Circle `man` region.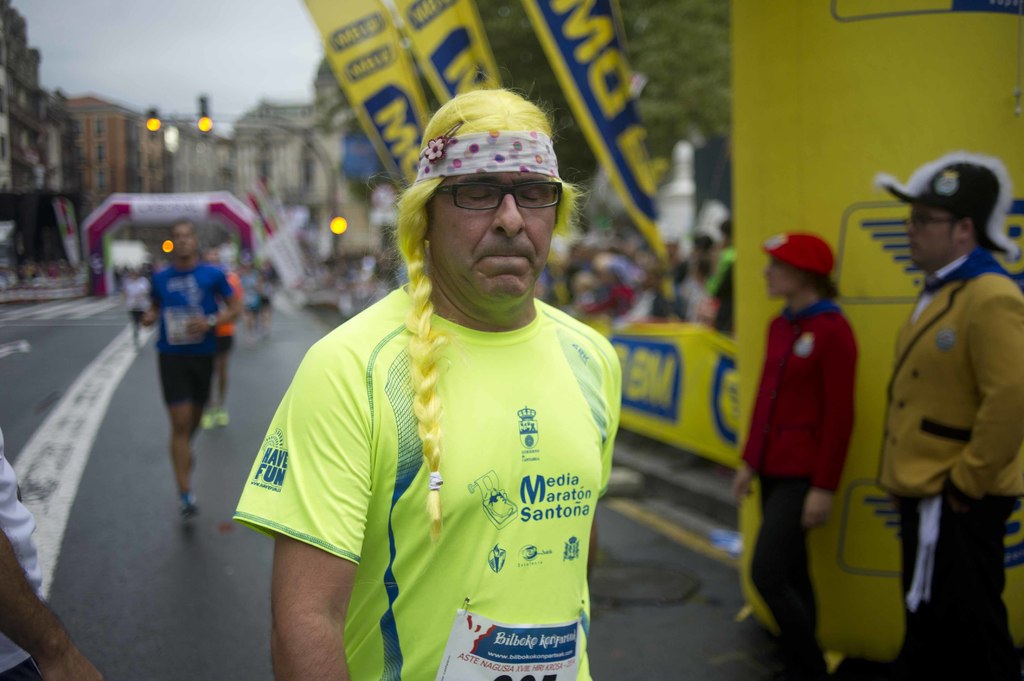
Region: 234, 96, 644, 677.
